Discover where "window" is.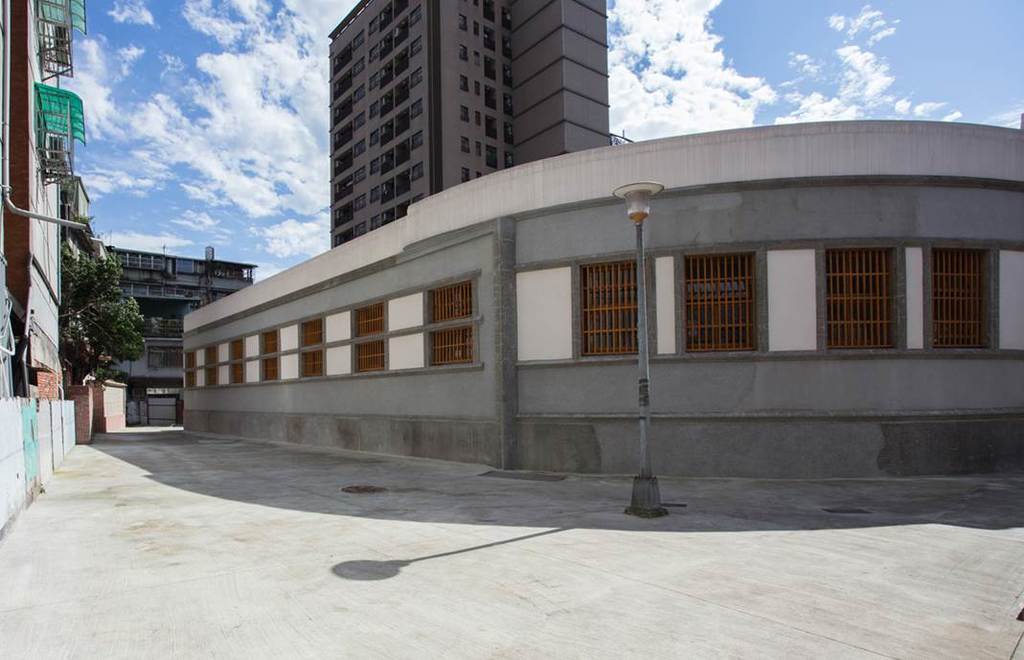
Discovered at BBox(367, 14, 380, 38).
